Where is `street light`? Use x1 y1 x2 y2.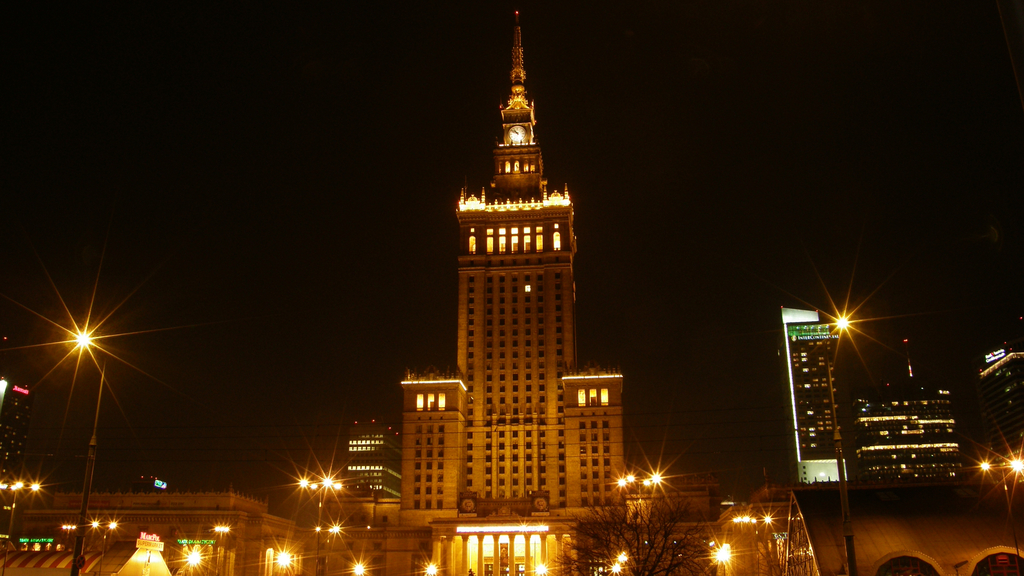
0 477 33 545.
